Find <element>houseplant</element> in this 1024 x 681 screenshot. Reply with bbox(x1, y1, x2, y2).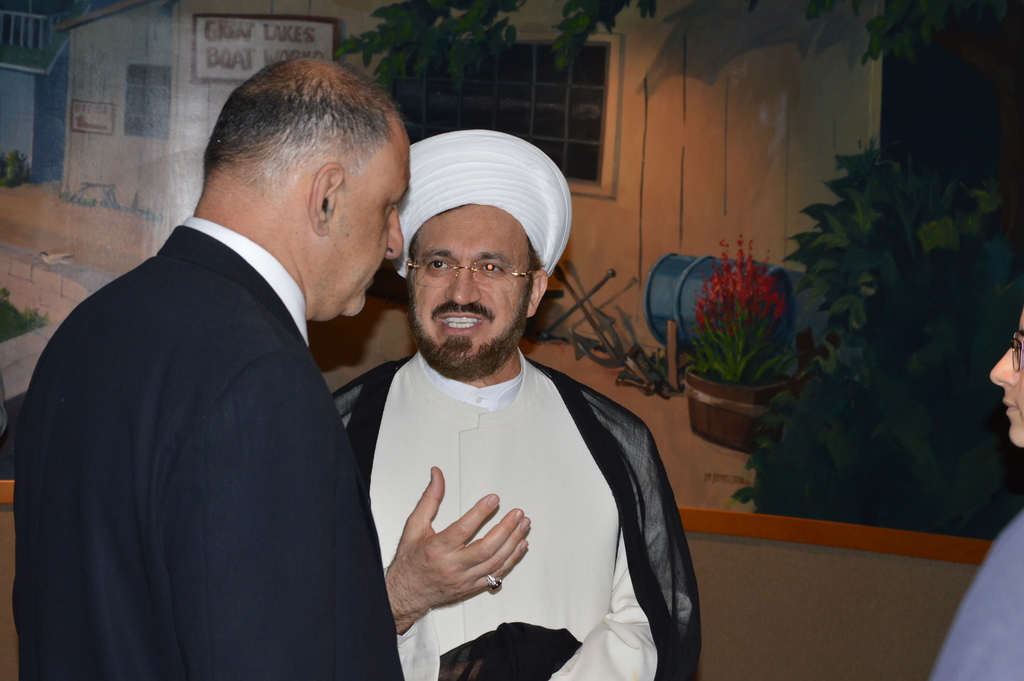
bbox(682, 224, 803, 454).
